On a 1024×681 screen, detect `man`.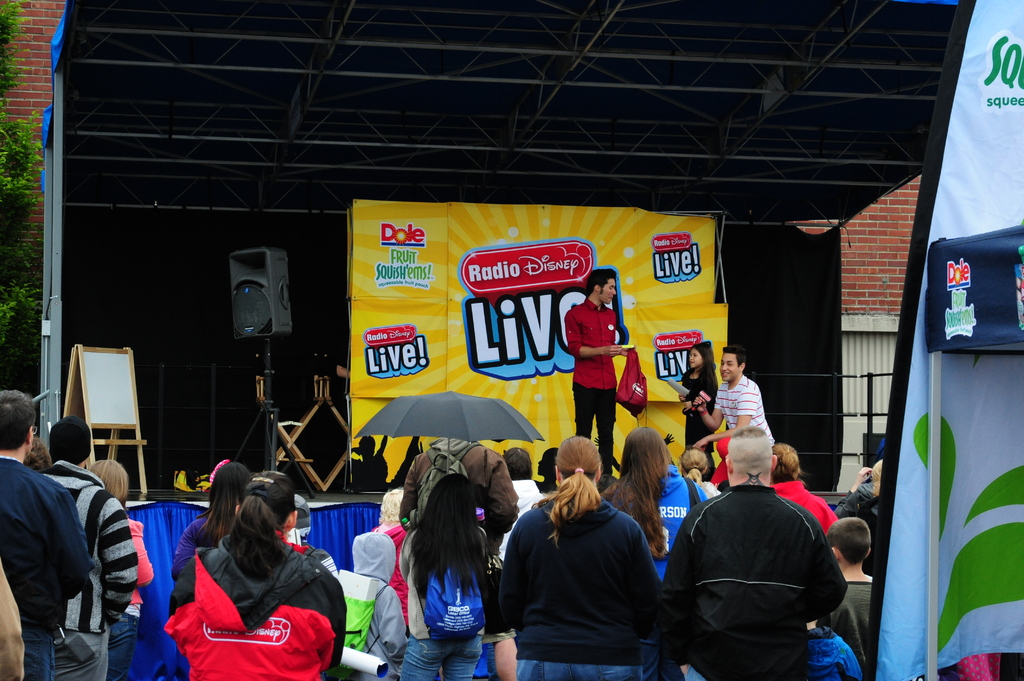
Rect(657, 429, 861, 680).
